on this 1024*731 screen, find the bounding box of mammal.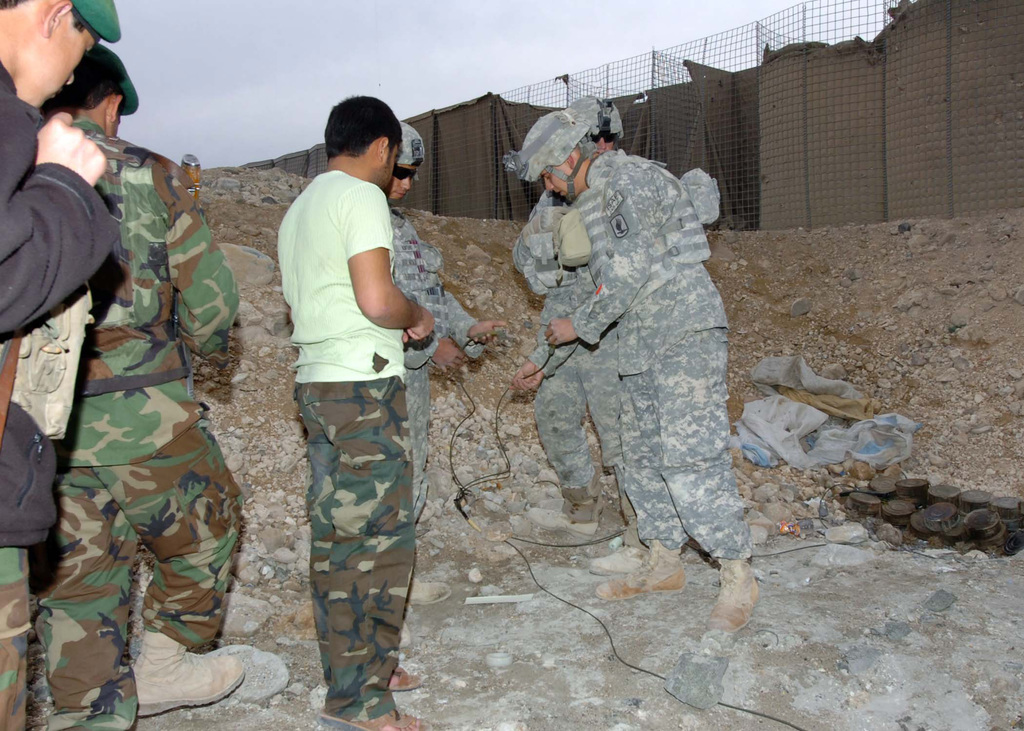
Bounding box: <bbox>248, 163, 445, 700</bbox>.
